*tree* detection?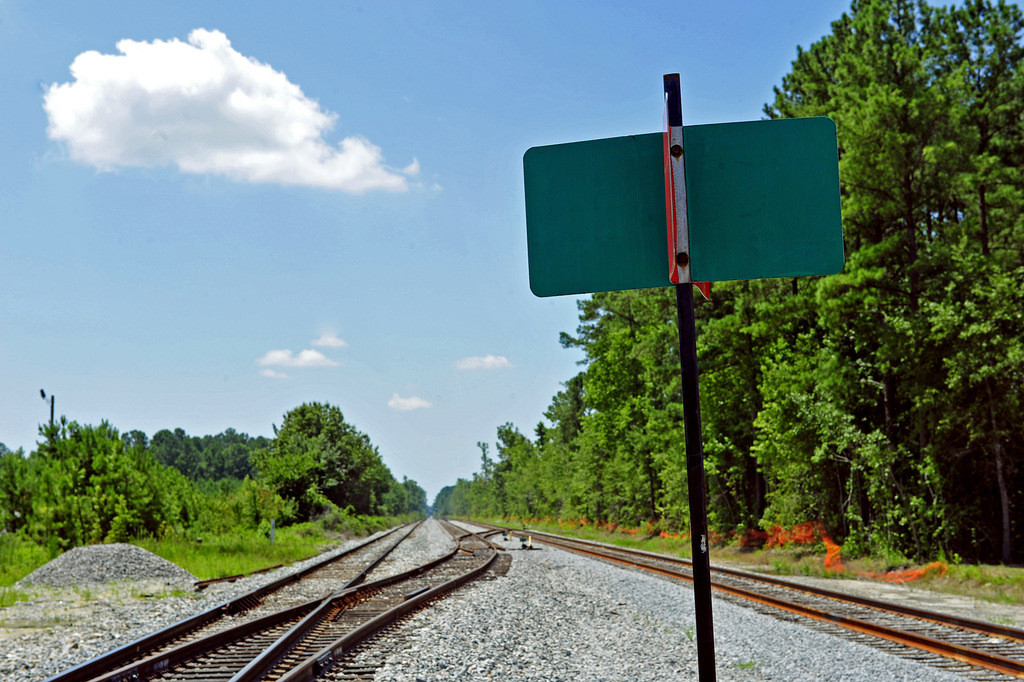
x1=262, y1=387, x2=392, y2=535
